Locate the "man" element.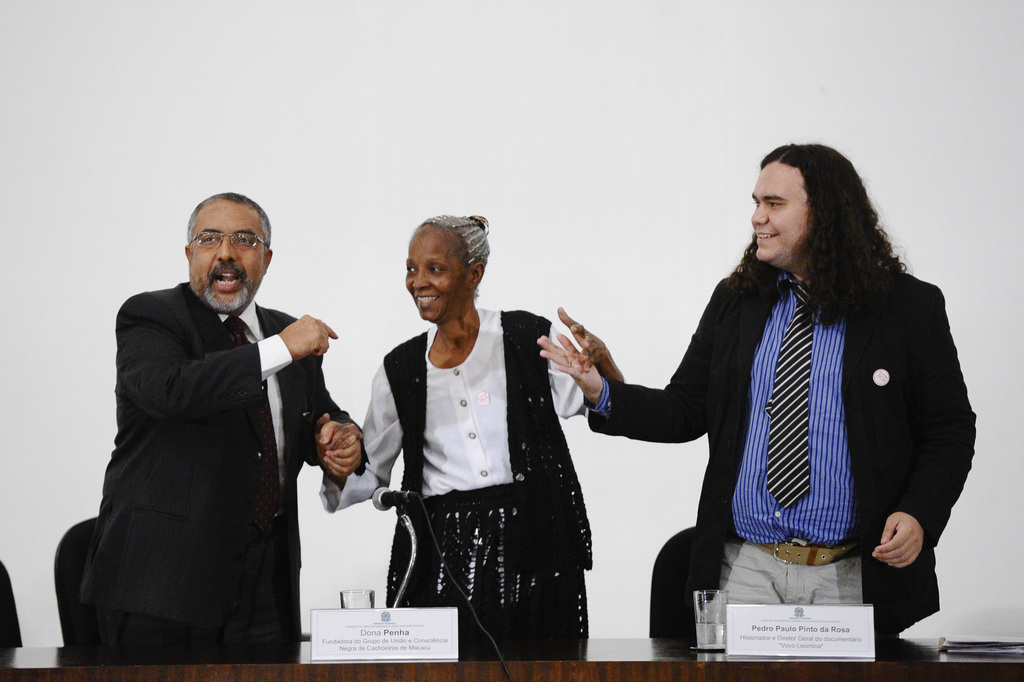
Element bbox: x1=539, y1=145, x2=976, y2=641.
